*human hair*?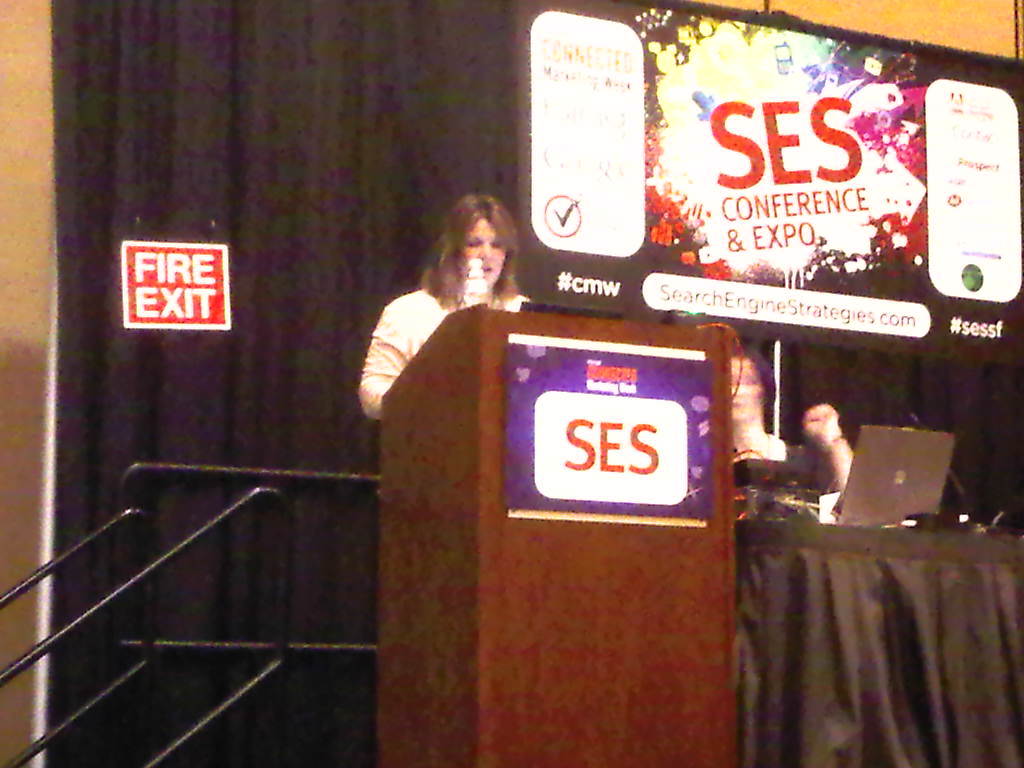
723/346/779/408
